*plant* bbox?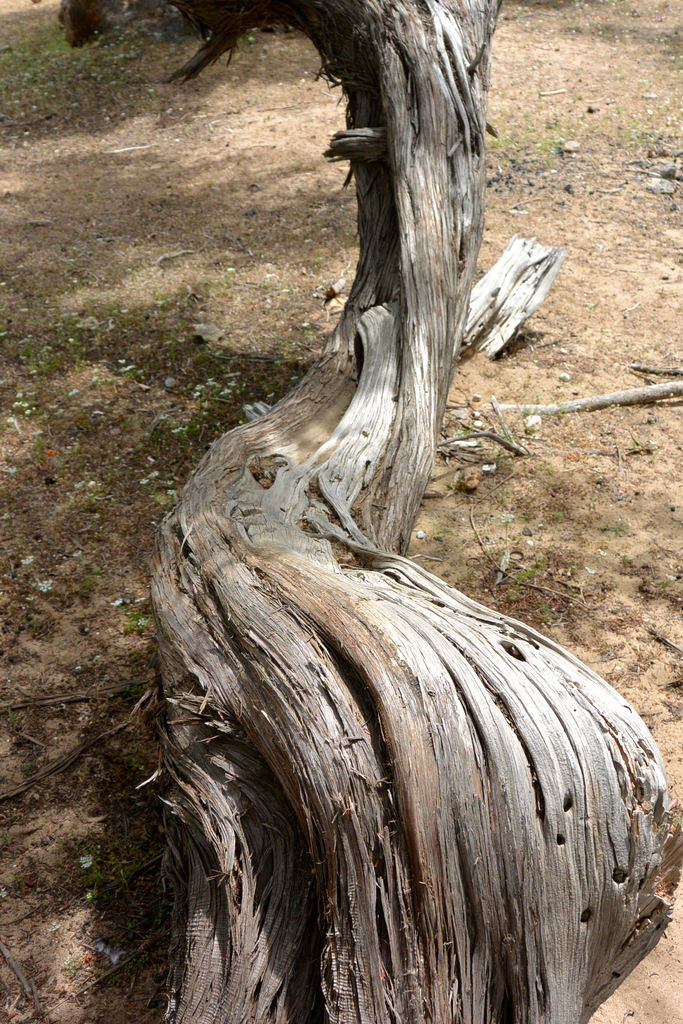
pyautogui.locateOnScreen(497, 417, 518, 447)
